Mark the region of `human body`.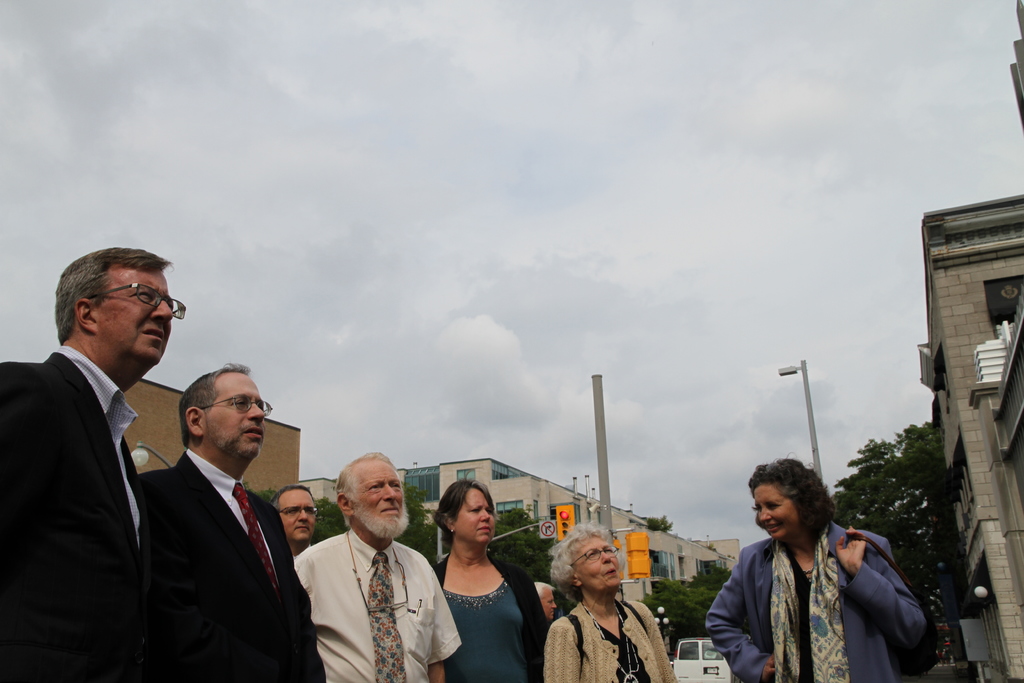
Region: region(138, 450, 320, 682).
